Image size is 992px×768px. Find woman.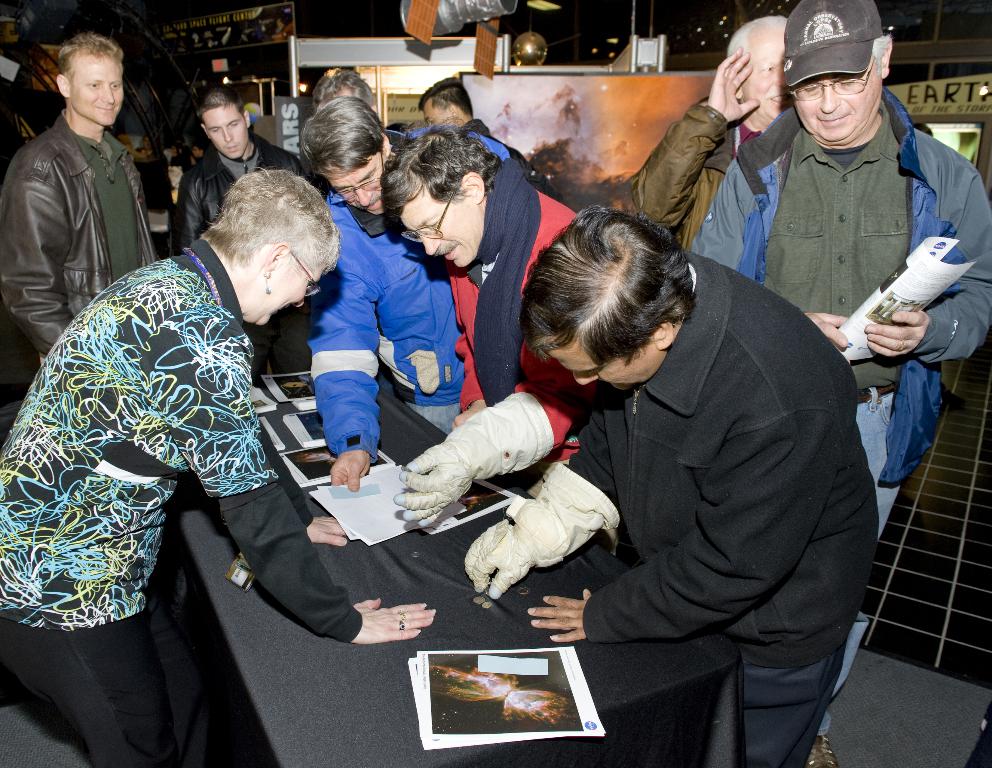
{"x1": 0, "y1": 43, "x2": 69, "y2": 195}.
